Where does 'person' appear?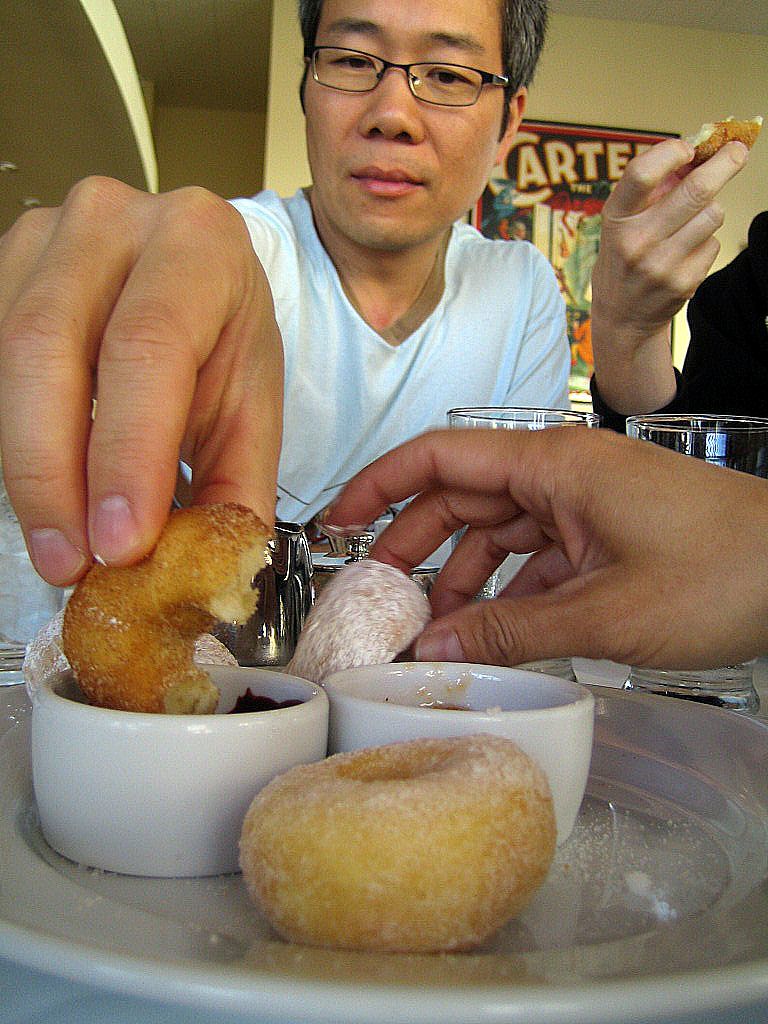
Appears at bbox=(0, 0, 577, 594).
